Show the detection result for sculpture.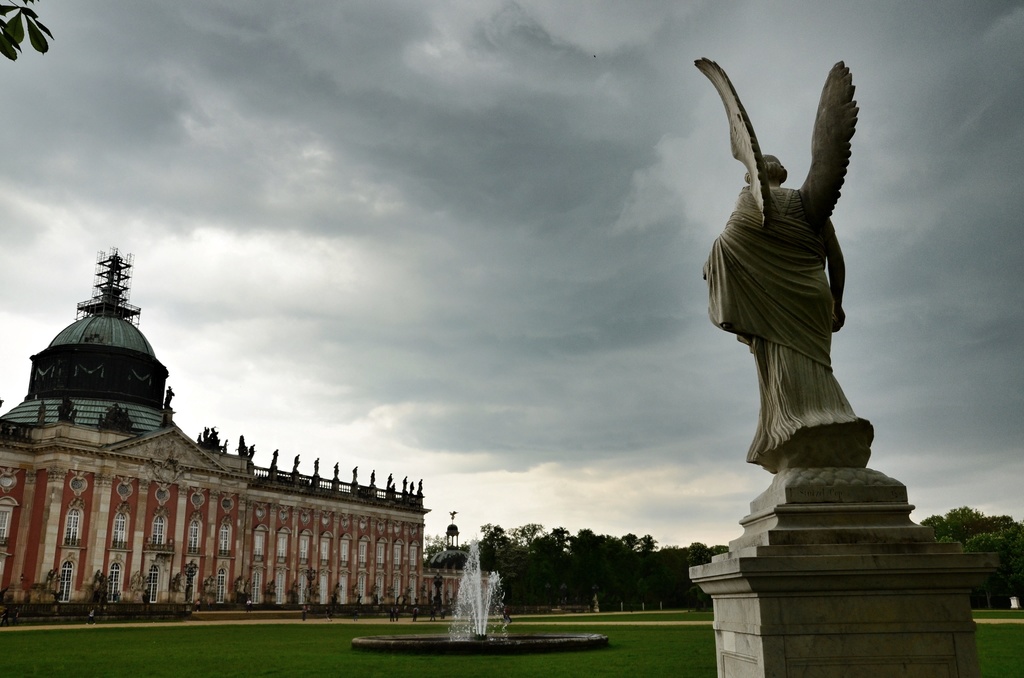
region(415, 477, 428, 499).
